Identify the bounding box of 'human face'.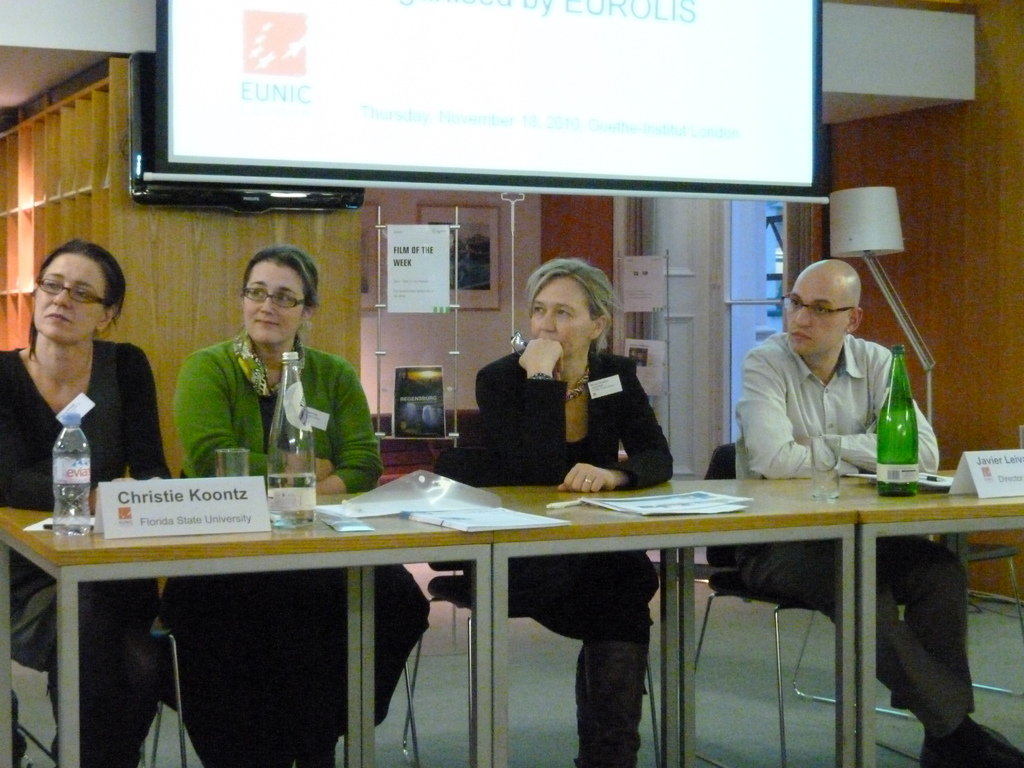
{"left": 243, "top": 261, "right": 303, "bottom": 344}.
